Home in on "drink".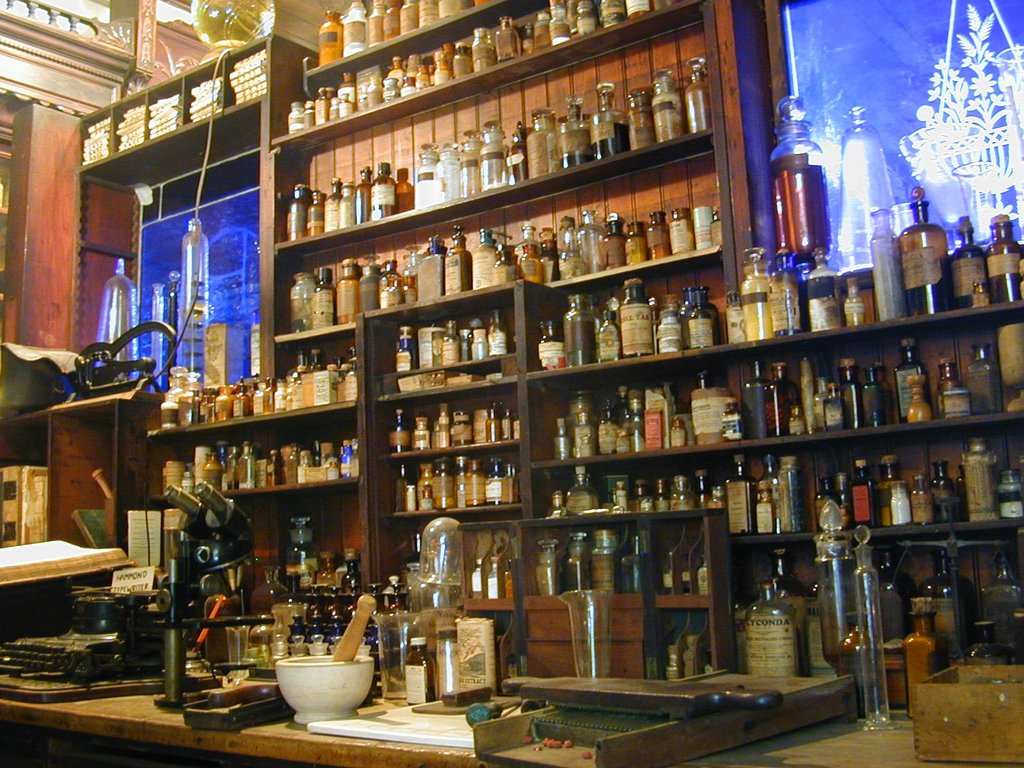
Homed in at 626/86/653/146.
